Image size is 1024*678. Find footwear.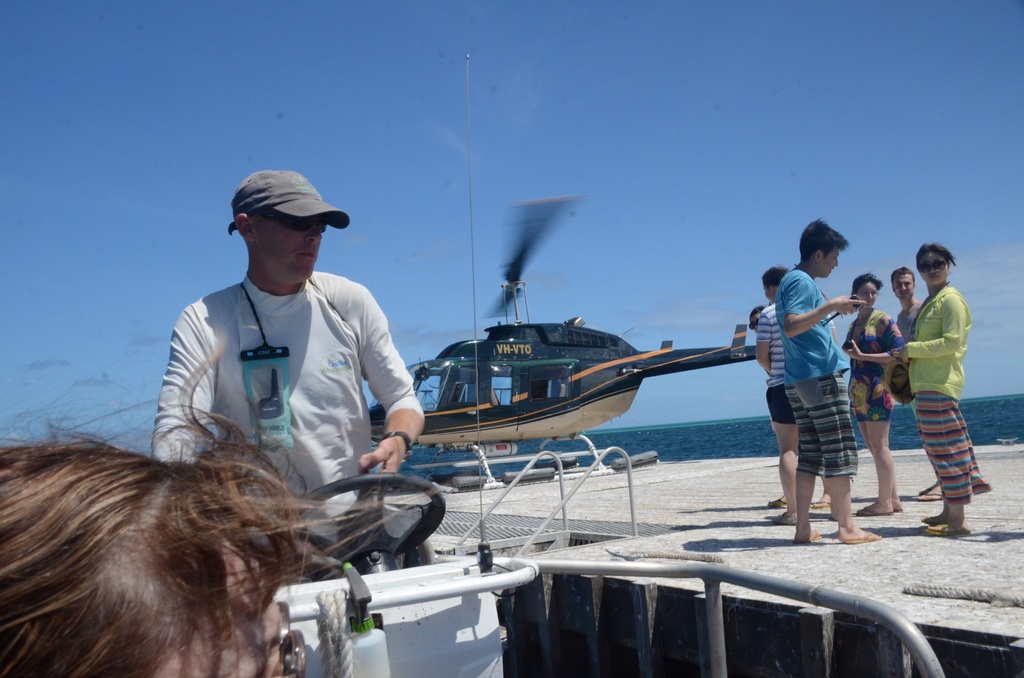
765 482 989 538.
